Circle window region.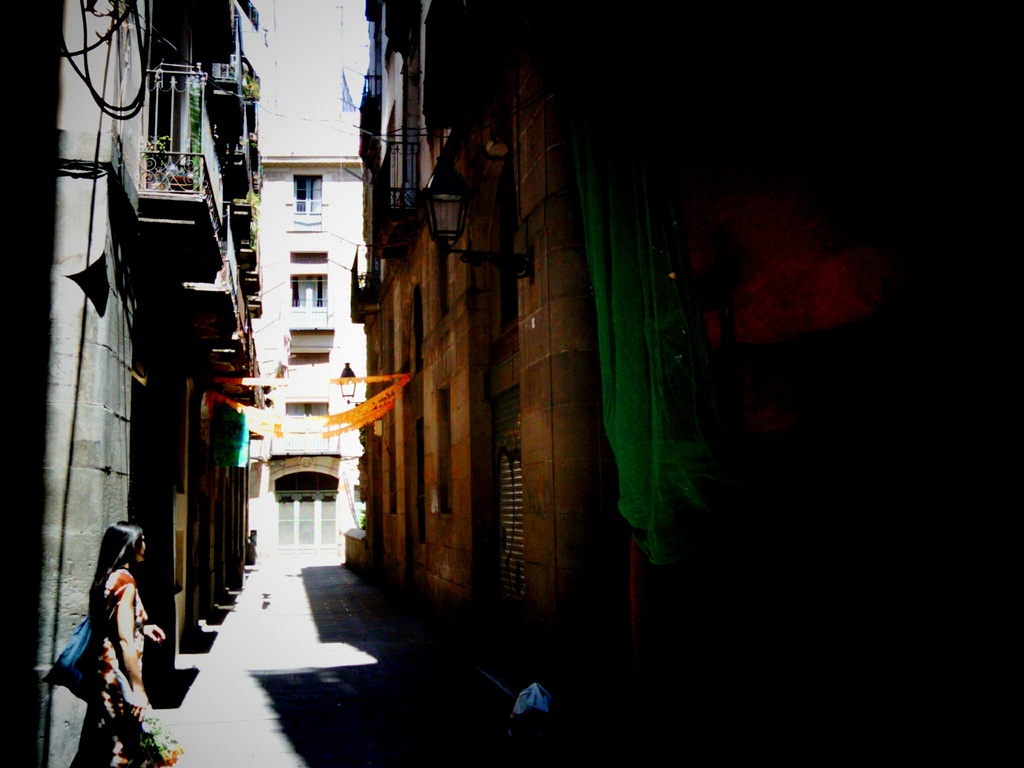
Region: box=[382, 421, 398, 516].
